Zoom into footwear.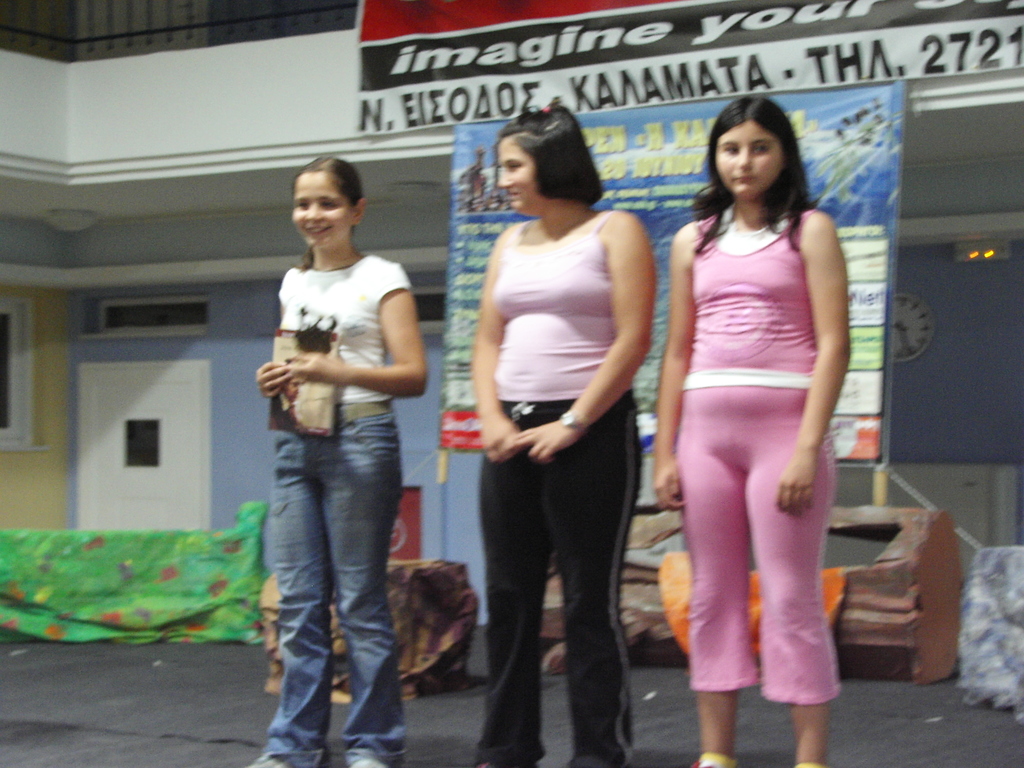
Zoom target: 251:751:313:767.
